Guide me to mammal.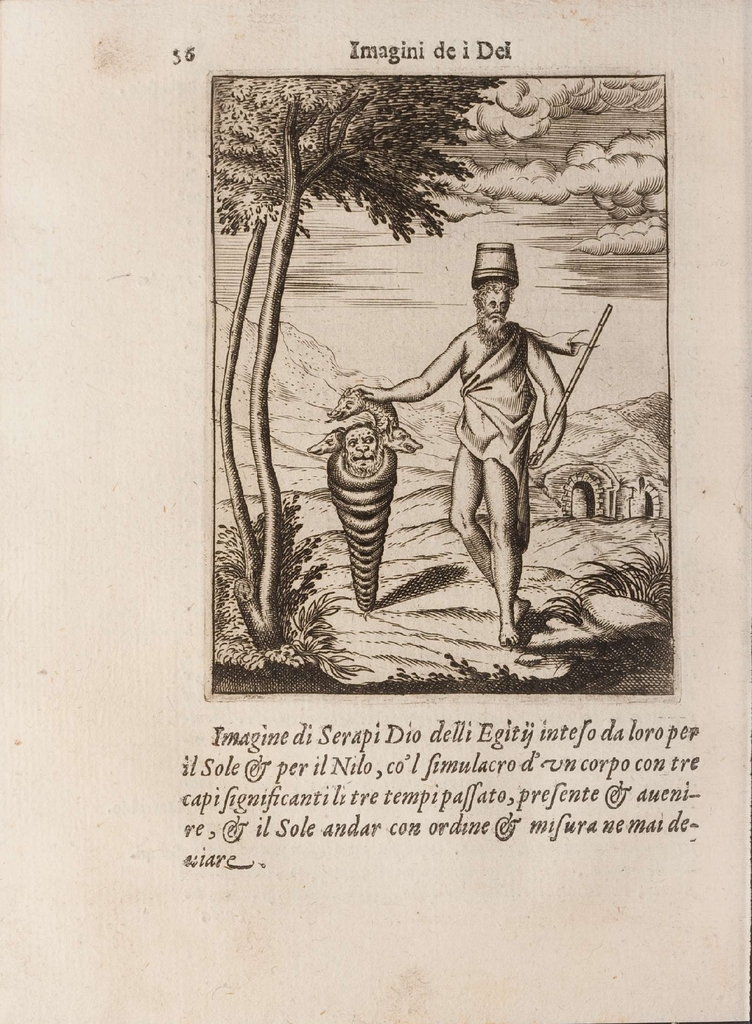
Guidance: {"x1": 328, "y1": 240, "x2": 575, "y2": 618}.
